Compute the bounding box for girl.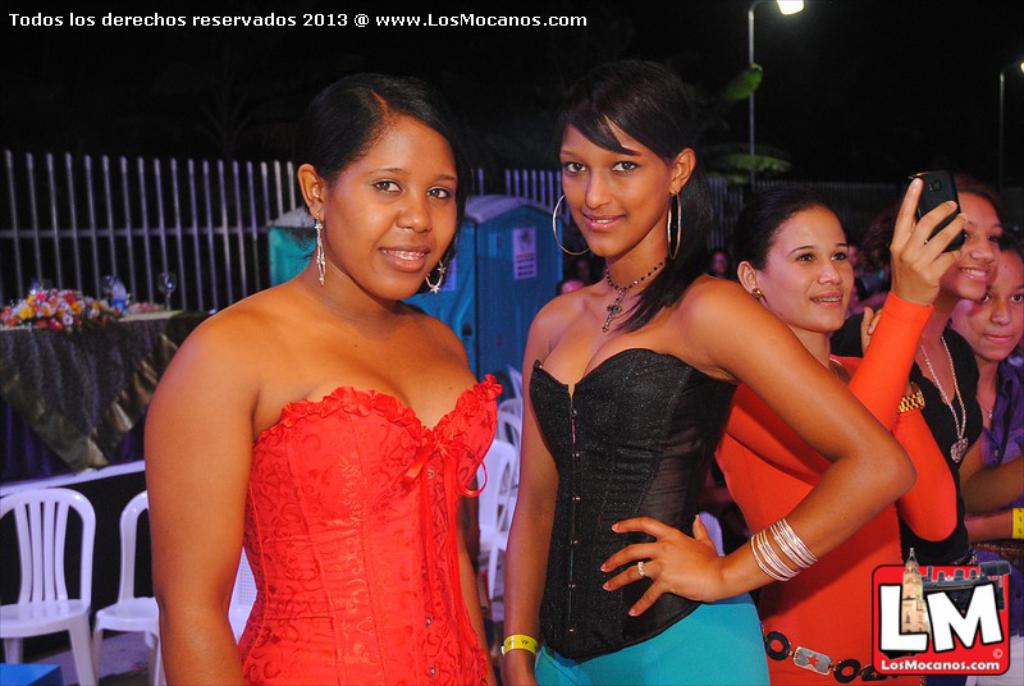
{"left": 831, "top": 172, "right": 1004, "bottom": 685}.
